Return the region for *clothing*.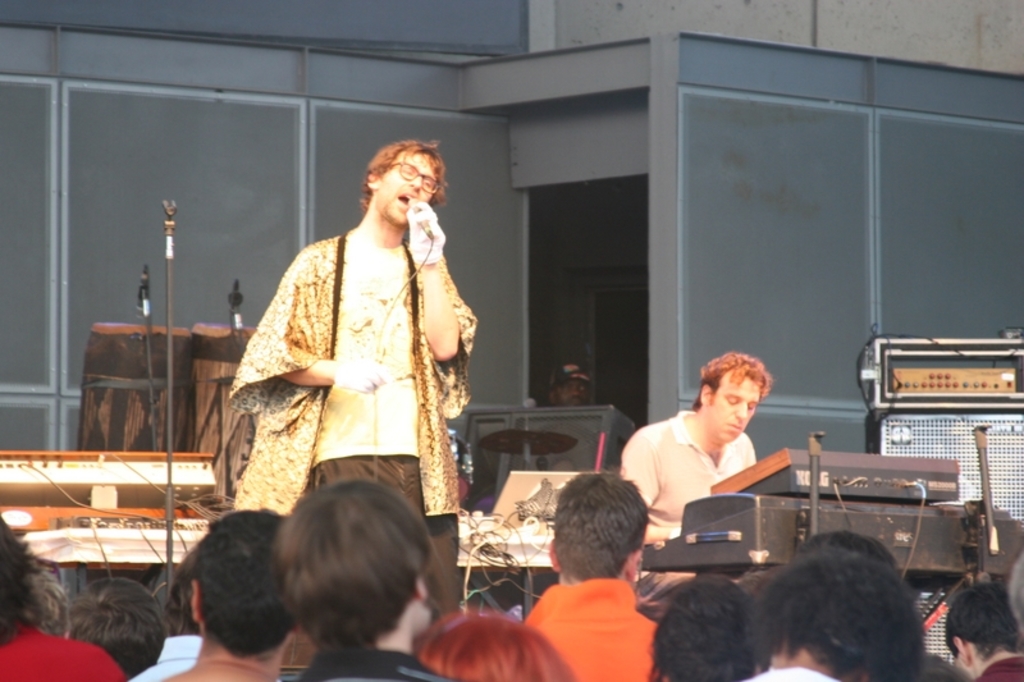
region(310, 466, 466, 623).
